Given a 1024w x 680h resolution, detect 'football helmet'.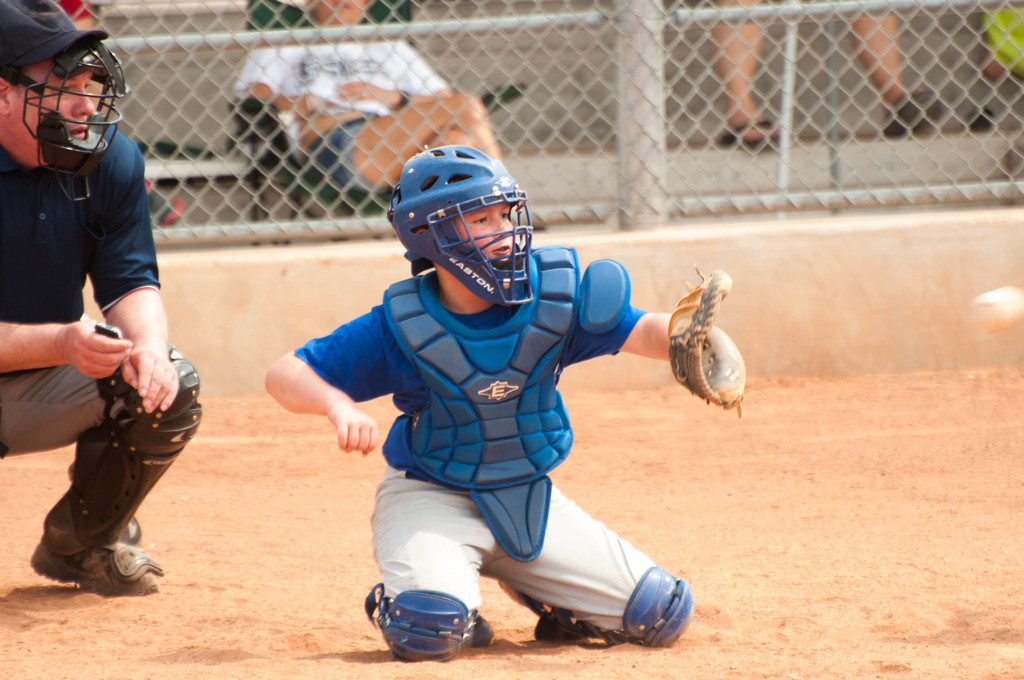
[390,145,538,309].
